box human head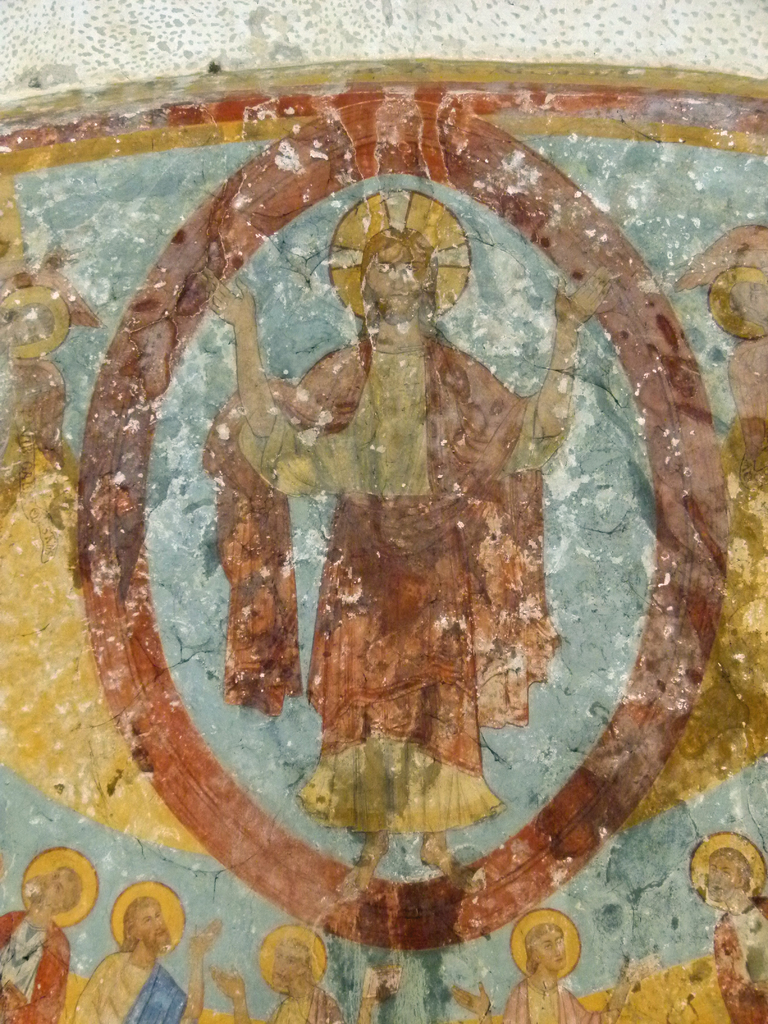
(367, 209, 440, 333)
